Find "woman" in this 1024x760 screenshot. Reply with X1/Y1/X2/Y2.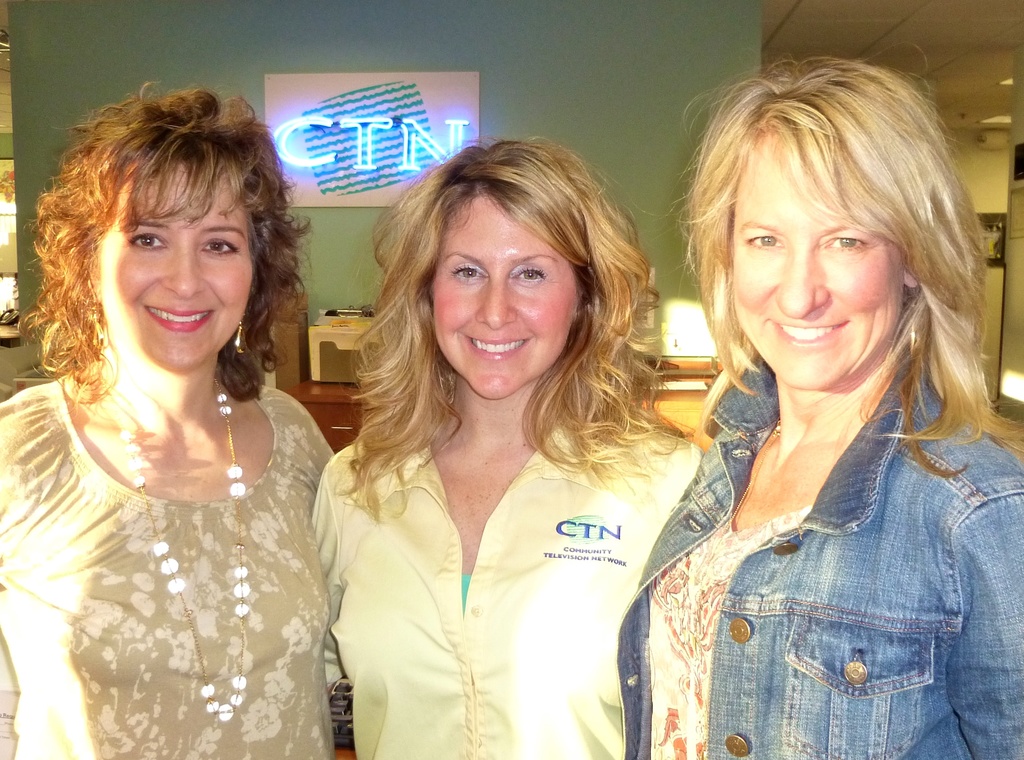
616/38/1023/759.
